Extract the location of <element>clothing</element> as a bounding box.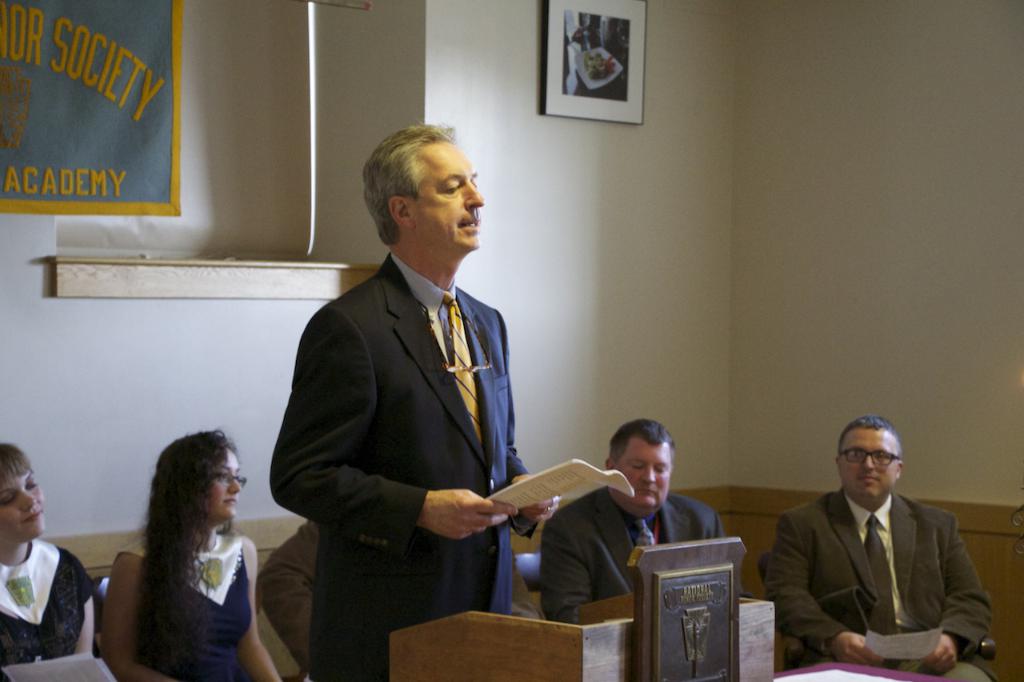
crop(558, 492, 716, 616).
